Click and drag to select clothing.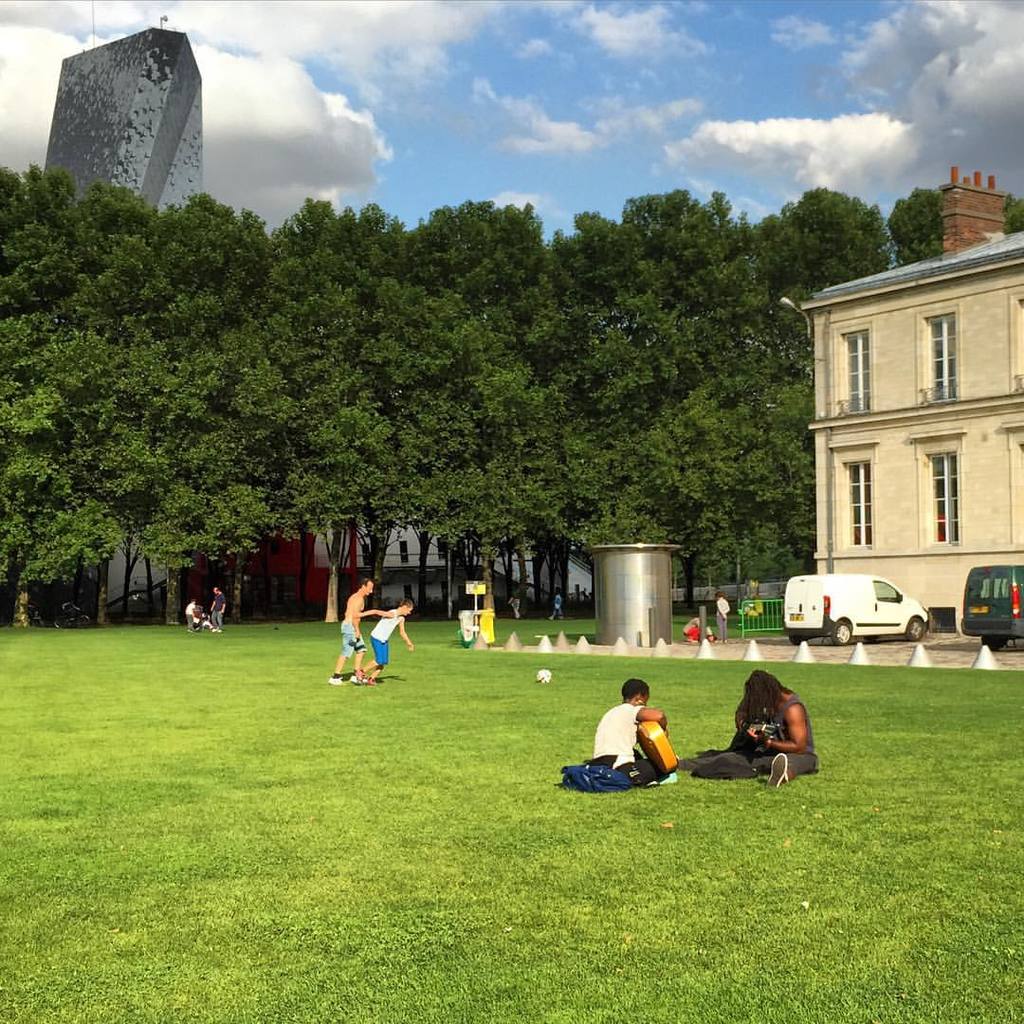
Selection: 734:694:822:774.
